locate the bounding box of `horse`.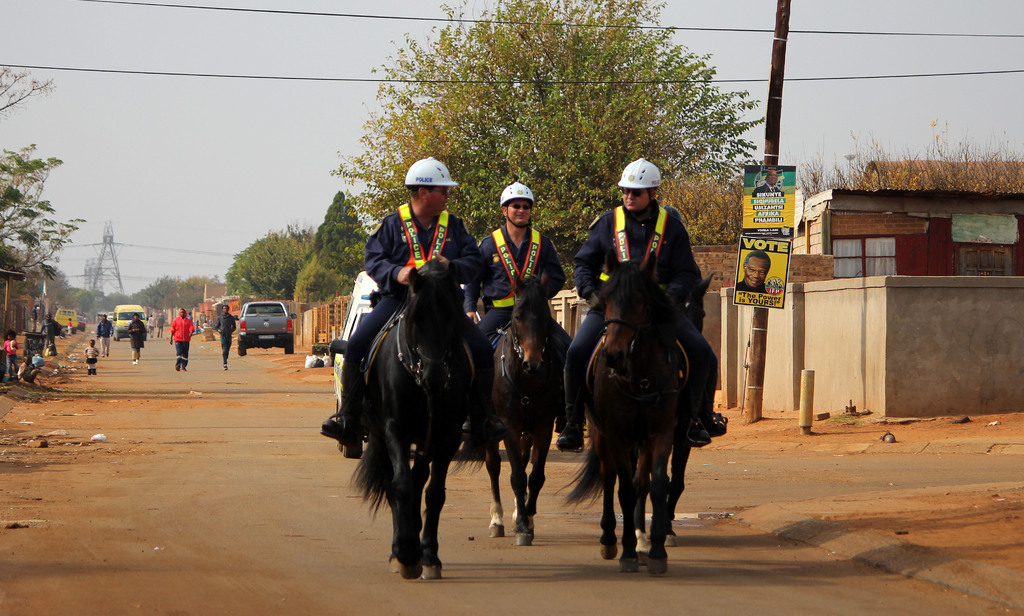
Bounding box: (x1=452, y1=271, x2=570, y2=548).
